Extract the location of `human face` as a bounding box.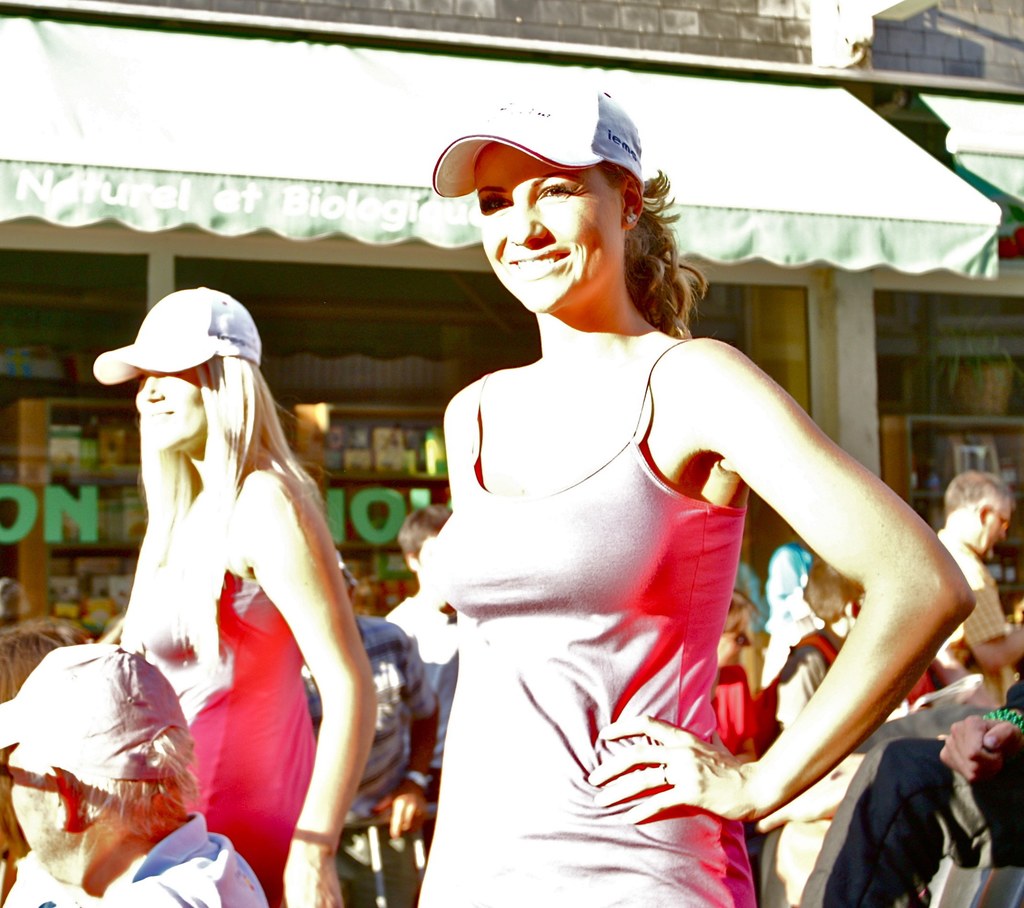
bbox=(472, 143, 623, 309).
